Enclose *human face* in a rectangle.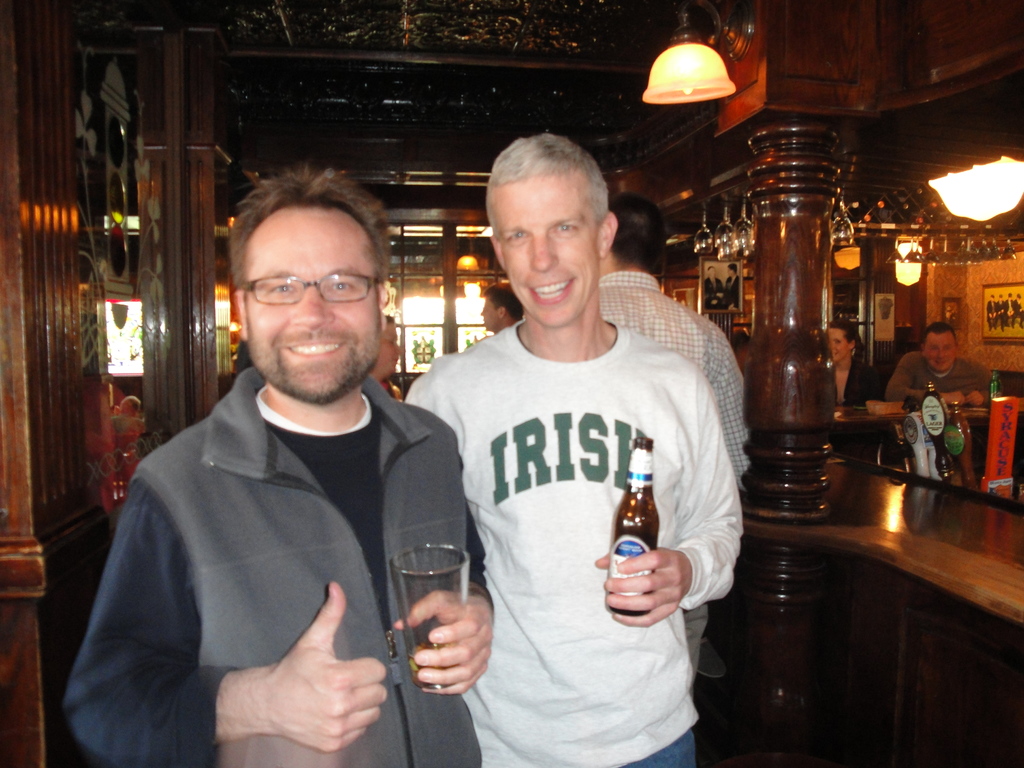
[493, 183, 597, 323].
